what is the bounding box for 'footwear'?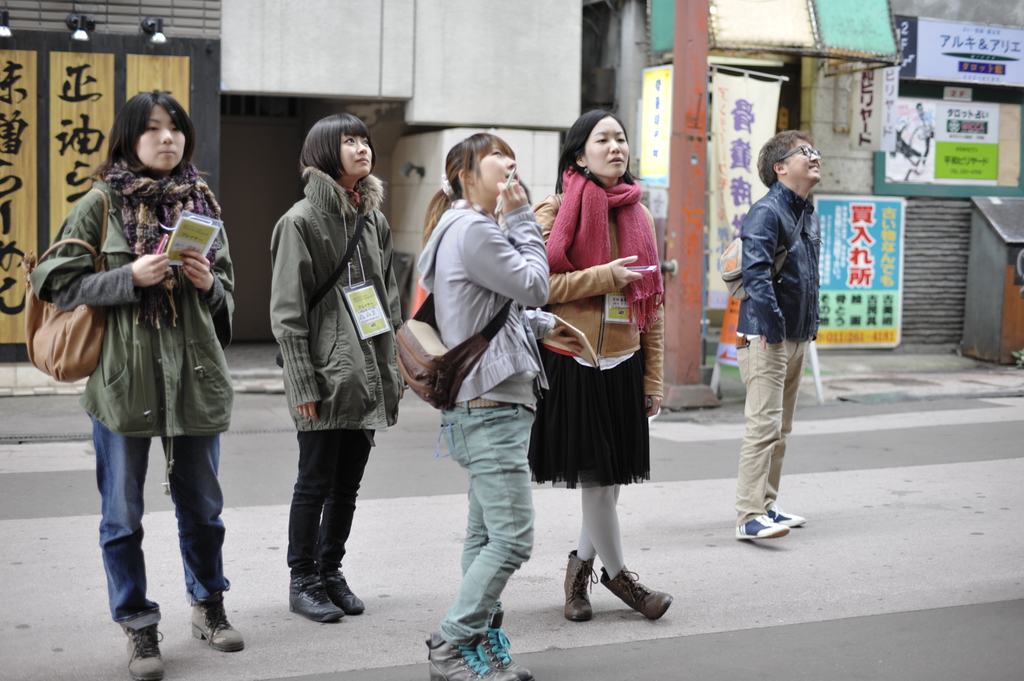
289,571,346,626.
